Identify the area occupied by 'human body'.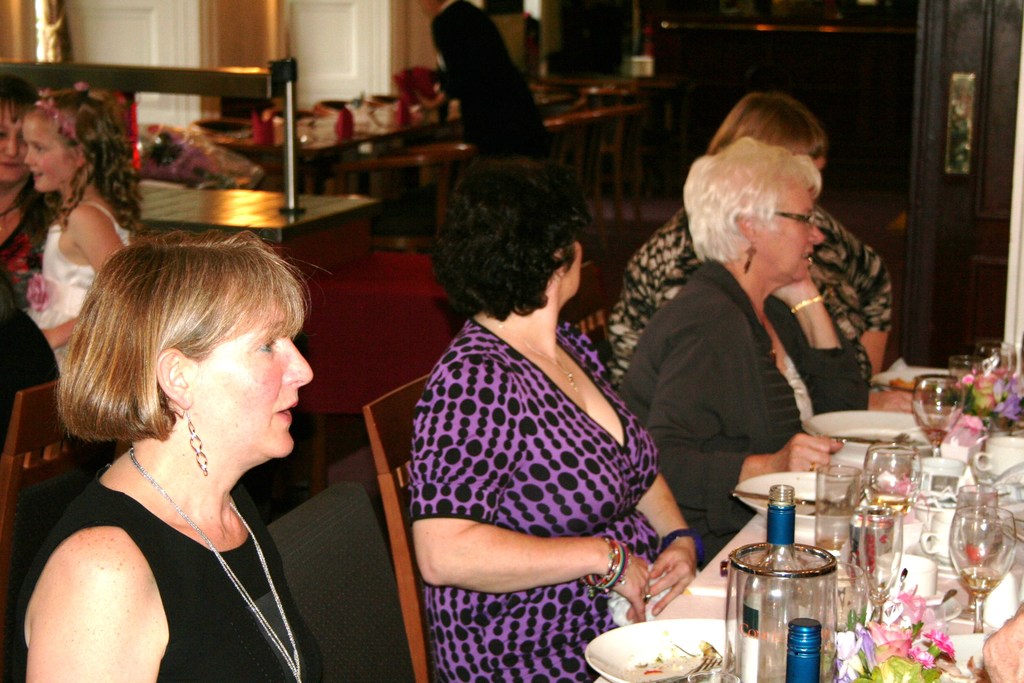
Area: box(26, 86, 150, 377).
